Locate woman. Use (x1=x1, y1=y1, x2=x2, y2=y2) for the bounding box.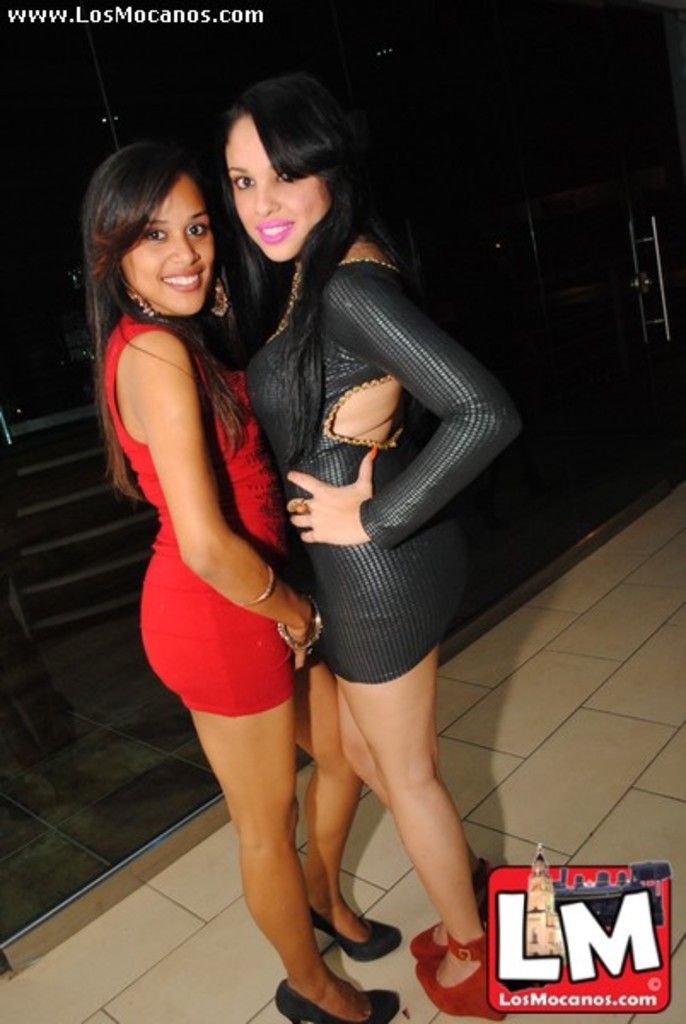
(x1=80, y1=140, x2=404, y2=1022).
